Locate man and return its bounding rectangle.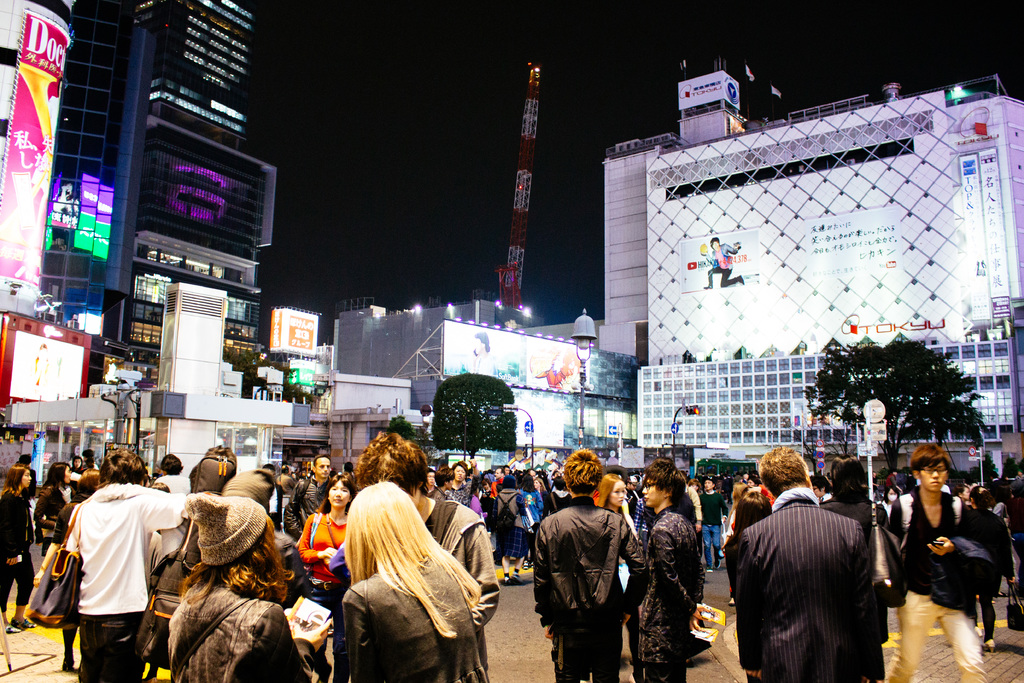
(left=435, top=457, right=455, bottom=504).
